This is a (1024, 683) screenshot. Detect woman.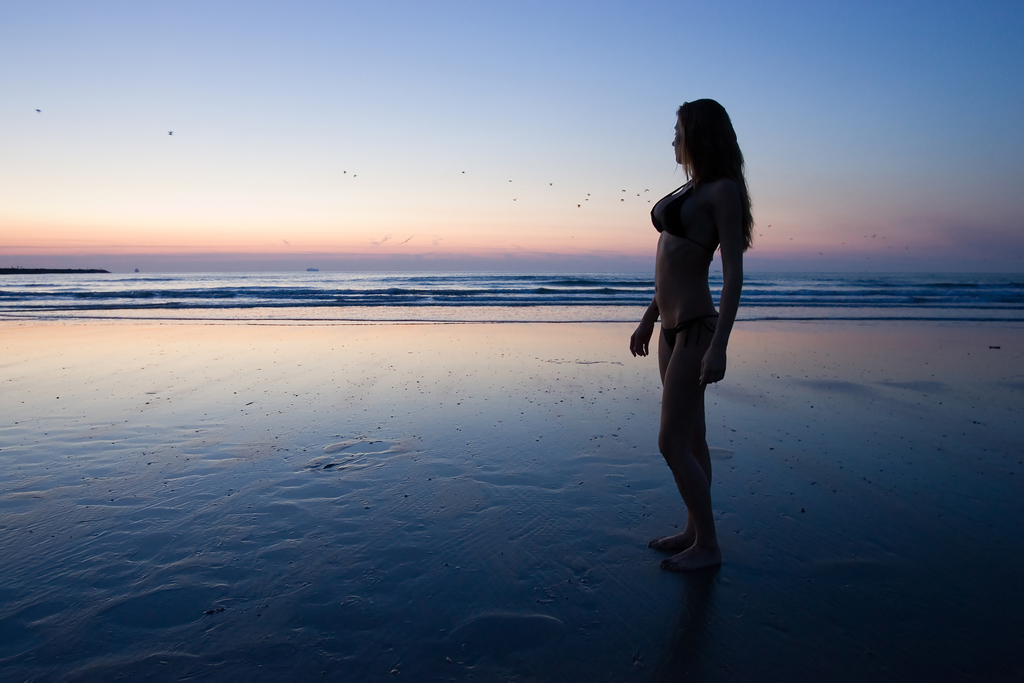
(x1=628, y1=102, x2=764, y2=564).
